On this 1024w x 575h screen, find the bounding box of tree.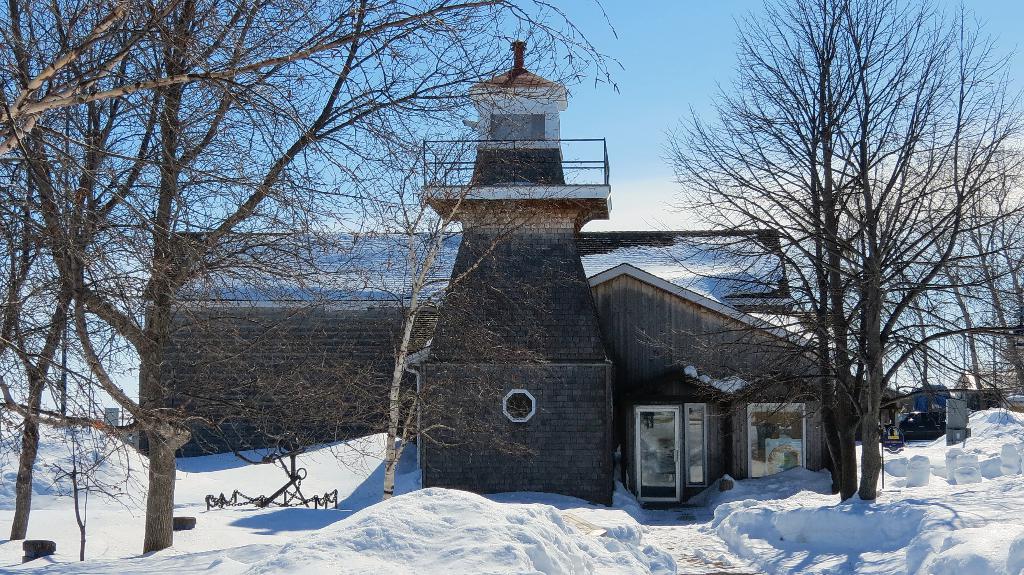
Bounding box: (837,0,1018,506).
